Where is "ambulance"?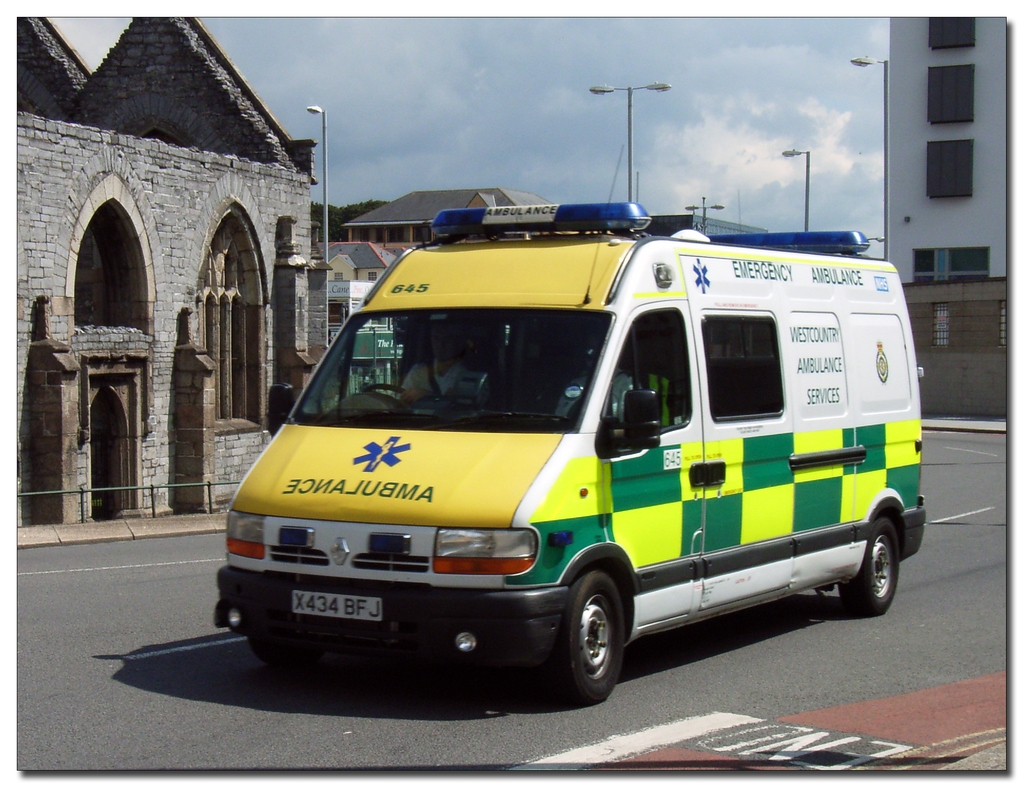
<box>210,197,923,700</box>.
